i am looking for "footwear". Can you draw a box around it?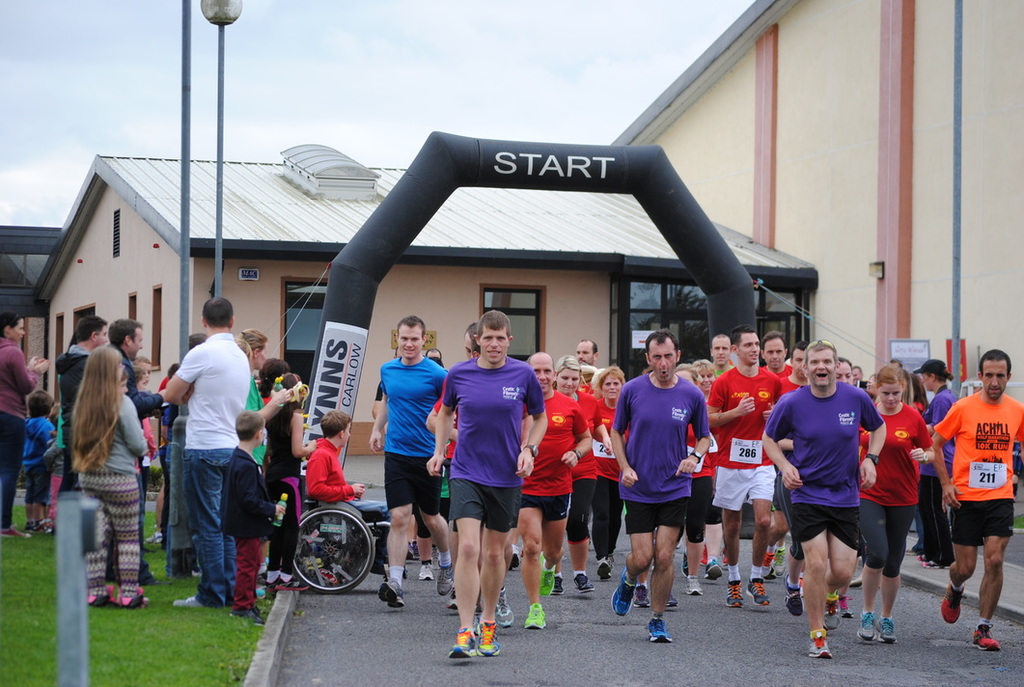
Sure, the bounding box is pyautogui.locateOnScreen(229, 607, 265, 624).
